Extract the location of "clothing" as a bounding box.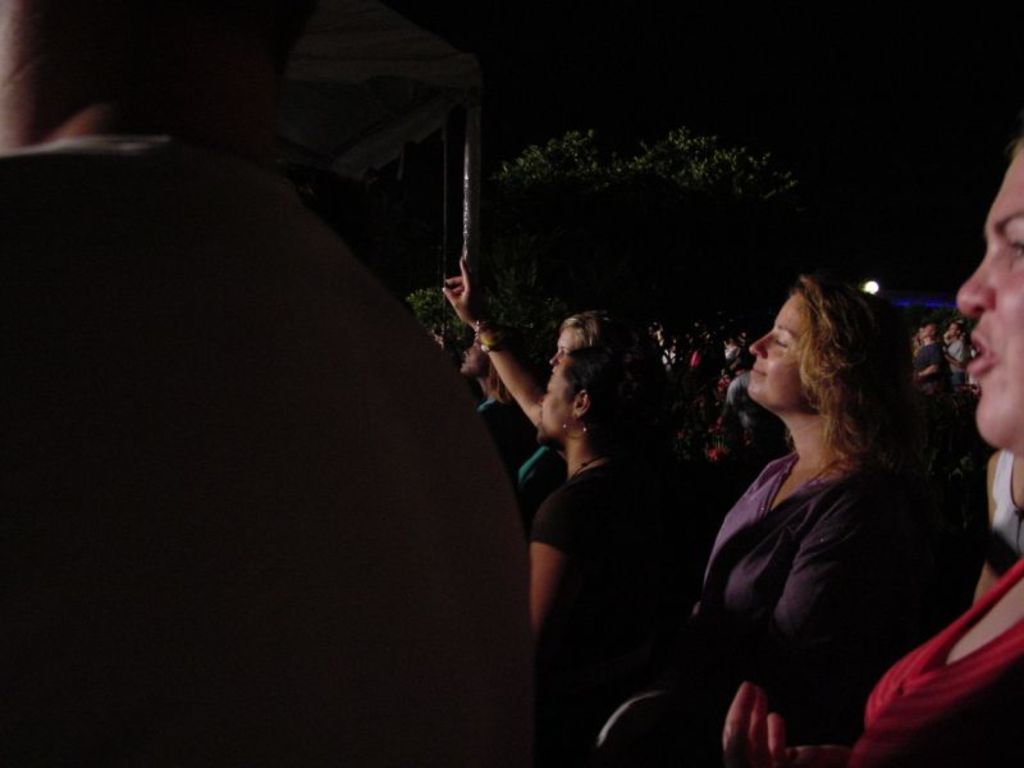
[685,452,928,707].
